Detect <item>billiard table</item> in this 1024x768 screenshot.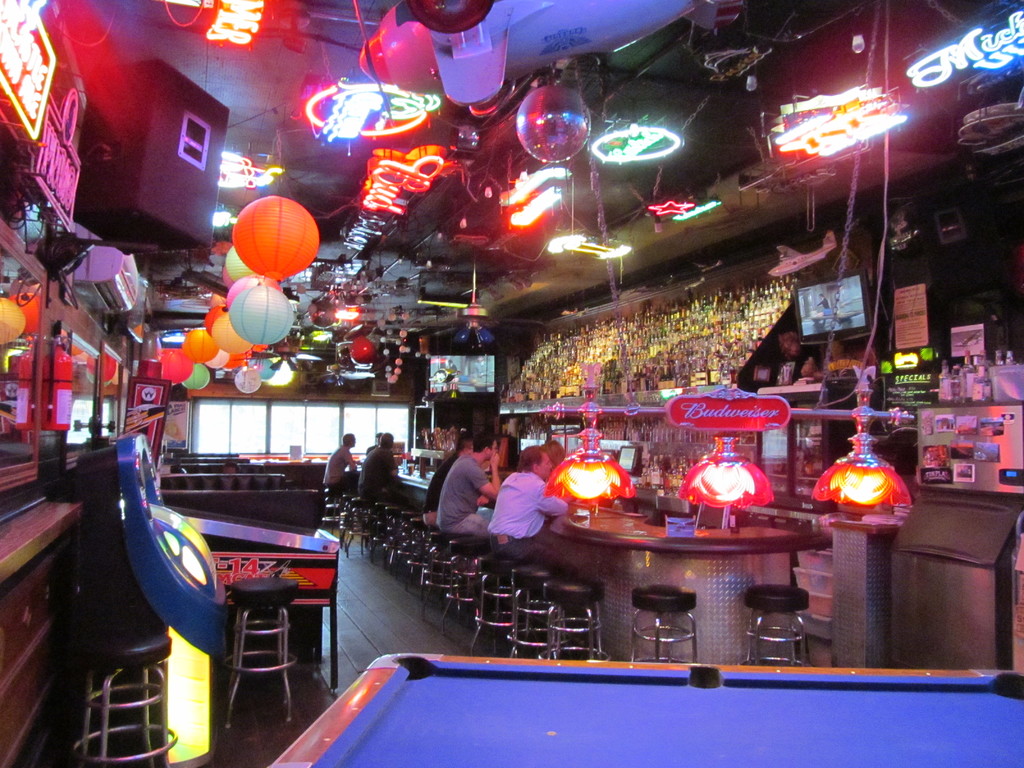
Detection: 273:655:1023:767.
